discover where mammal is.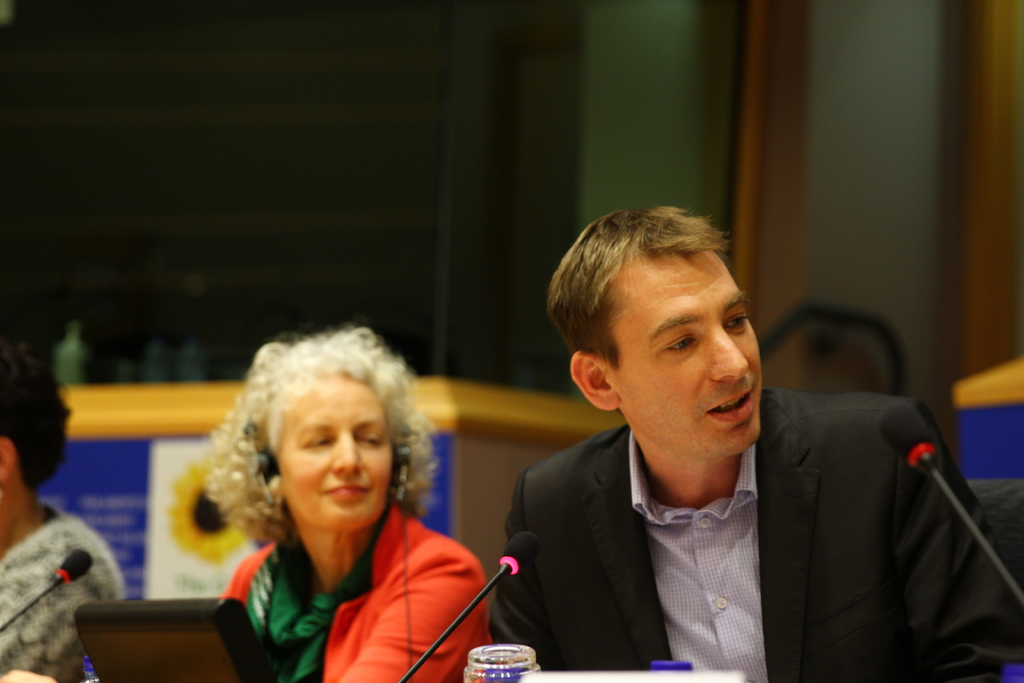
Discovered at [486,200,1023,682].
